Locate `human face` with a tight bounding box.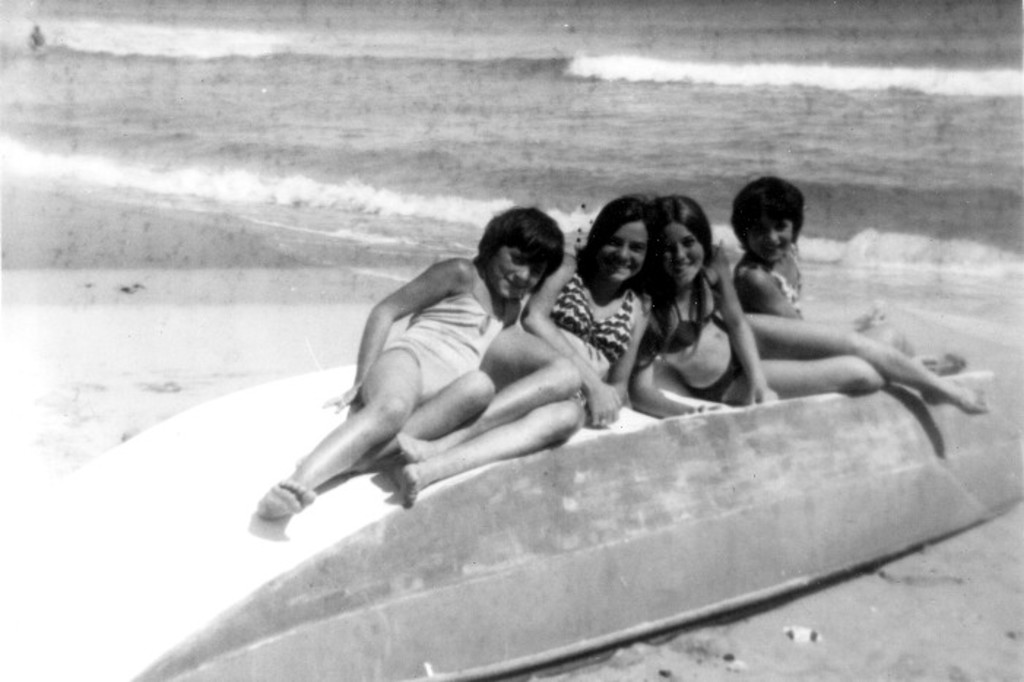
l=746, t=210, r=799, b=260.
